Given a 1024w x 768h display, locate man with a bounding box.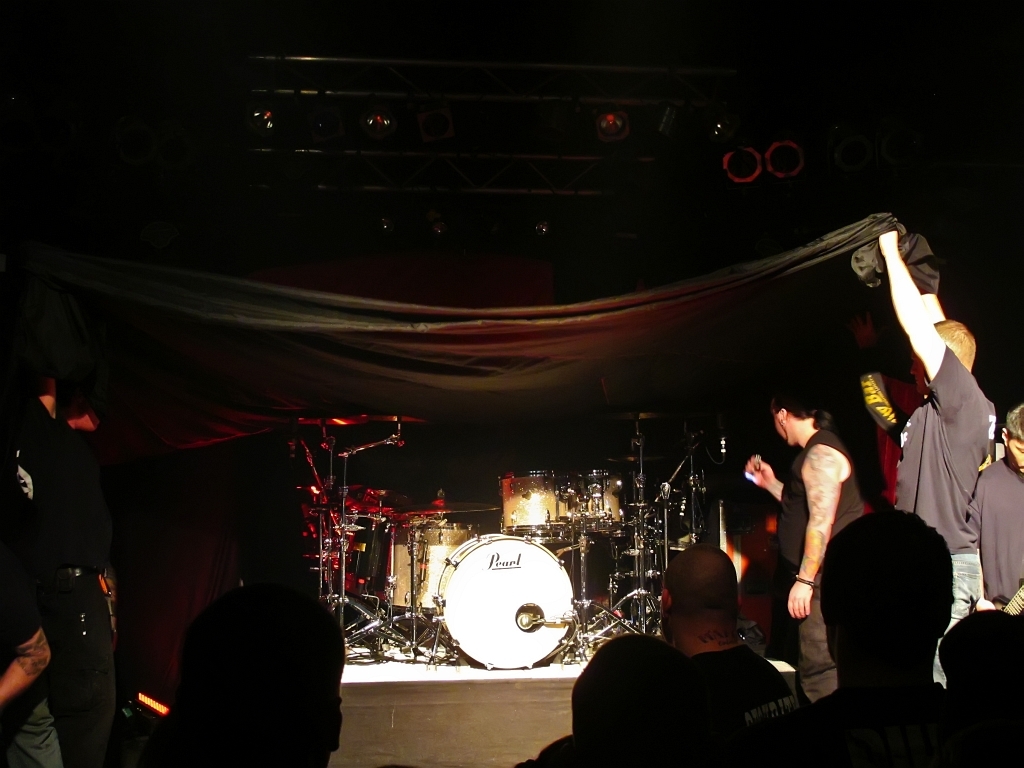
Located: box(881, 275, 1007, 616).
